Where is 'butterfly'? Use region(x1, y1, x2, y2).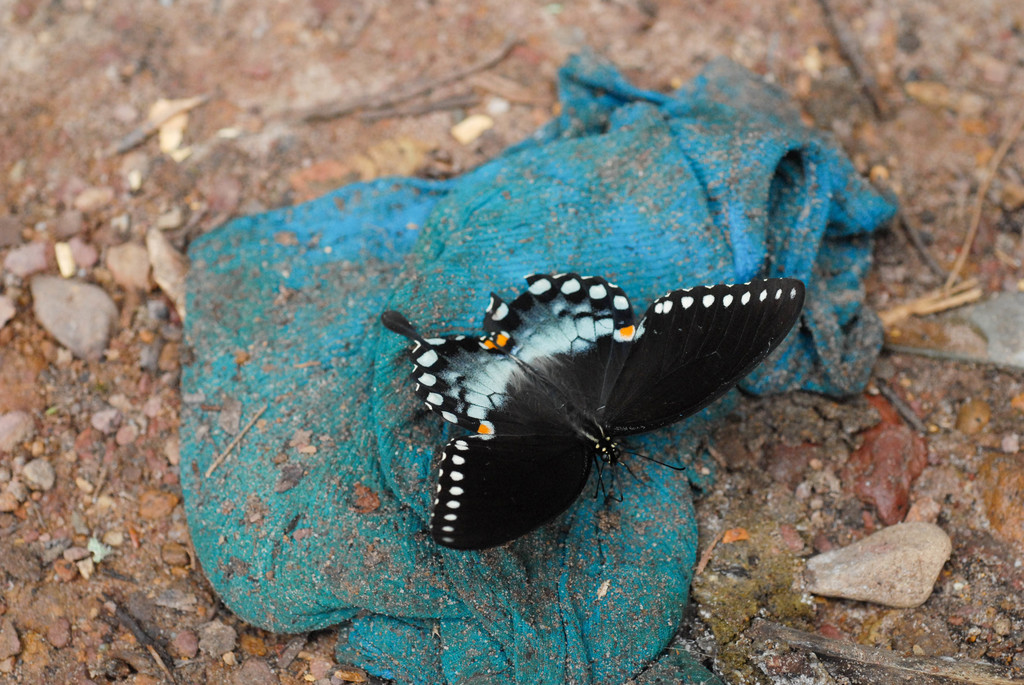
region(362, 243, 804, 557).
